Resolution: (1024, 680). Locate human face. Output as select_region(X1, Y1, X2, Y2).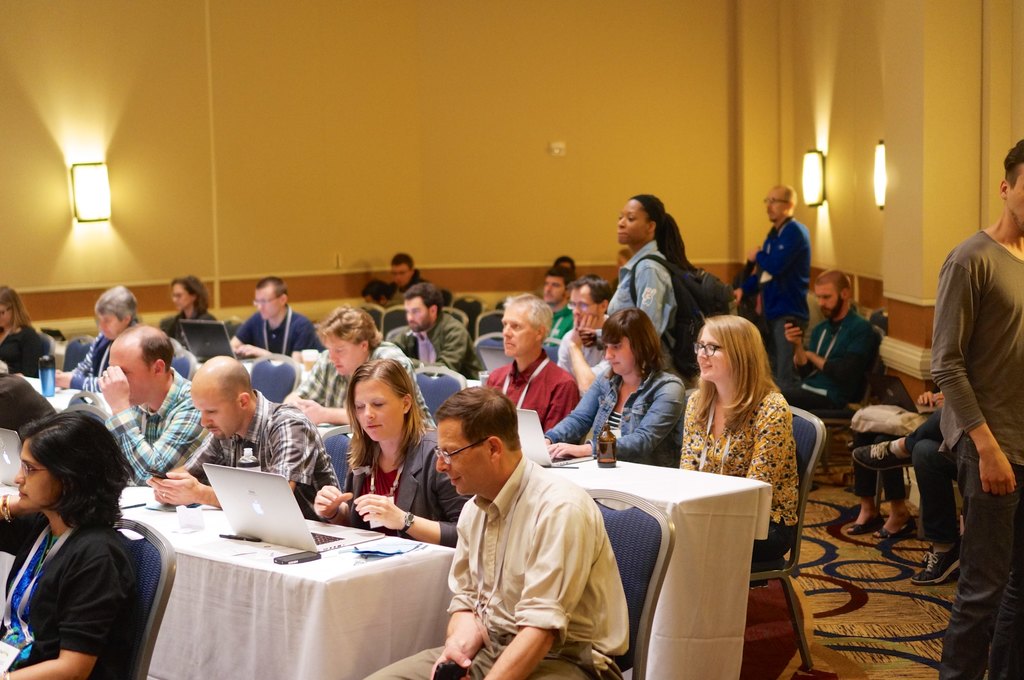
select_region(499, 308, 543, 356).
